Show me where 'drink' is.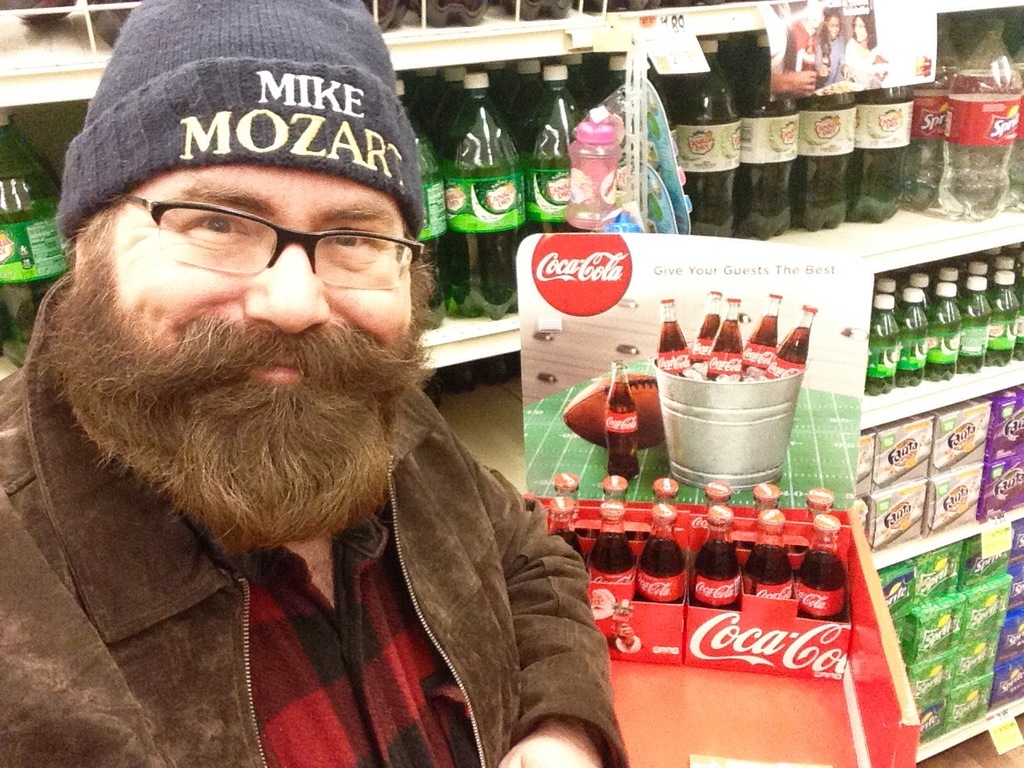
'drink' is at (90,0,134,46).
